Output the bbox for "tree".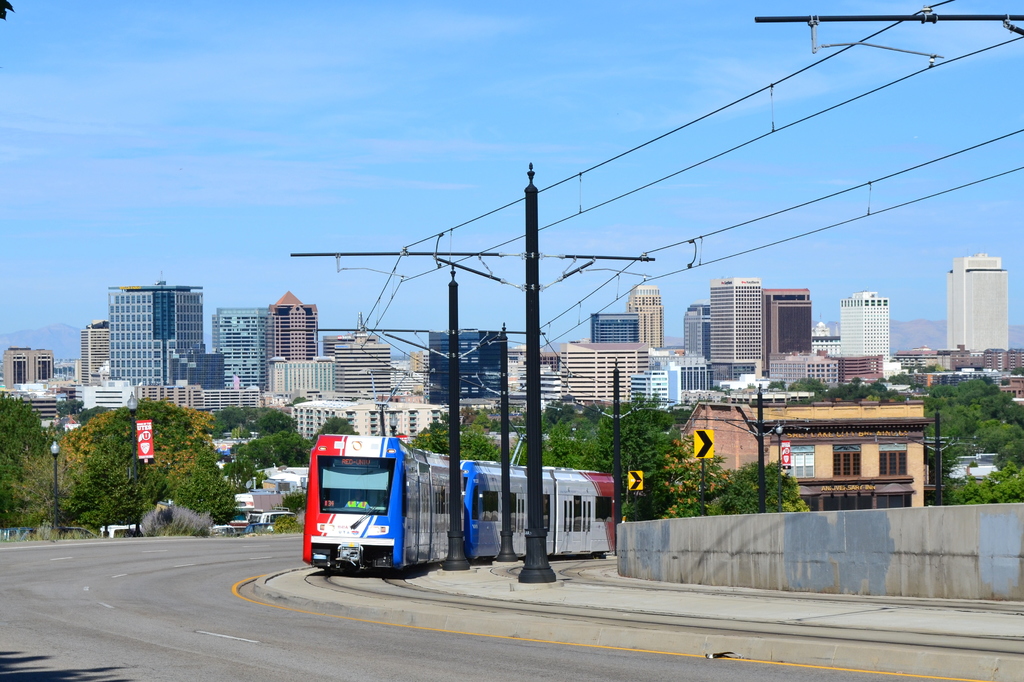
BBox(85, 400, 141, 523).
